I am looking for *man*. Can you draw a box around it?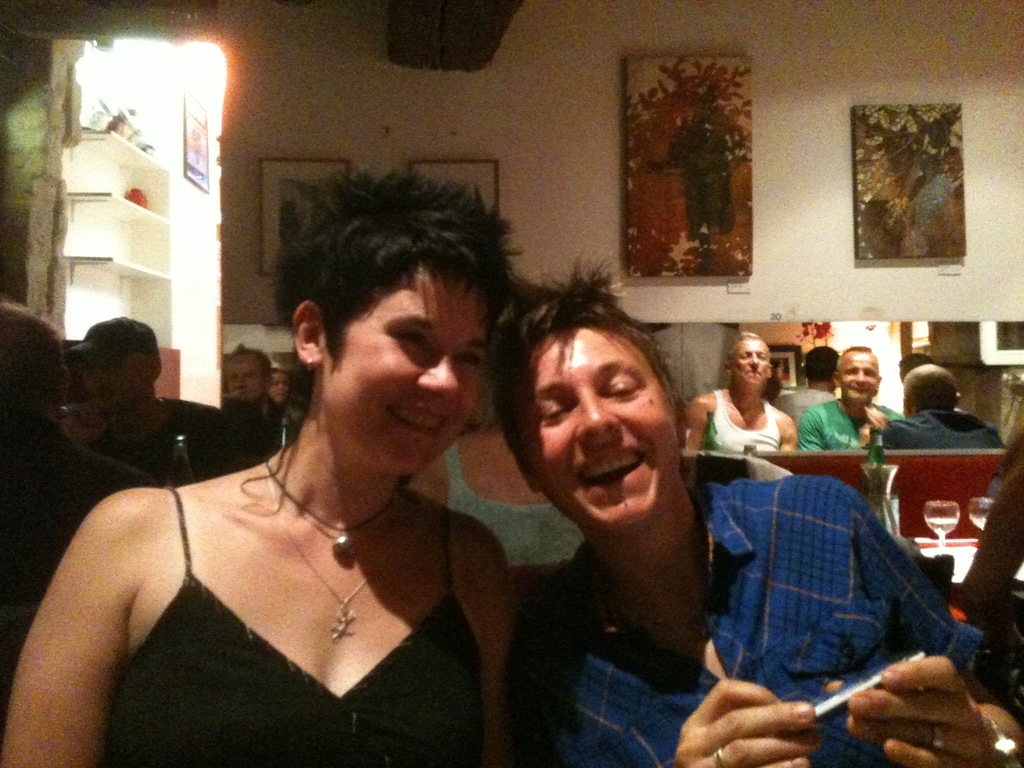
Sure, the bounding box is <box>874,365,1001,445</box>.
